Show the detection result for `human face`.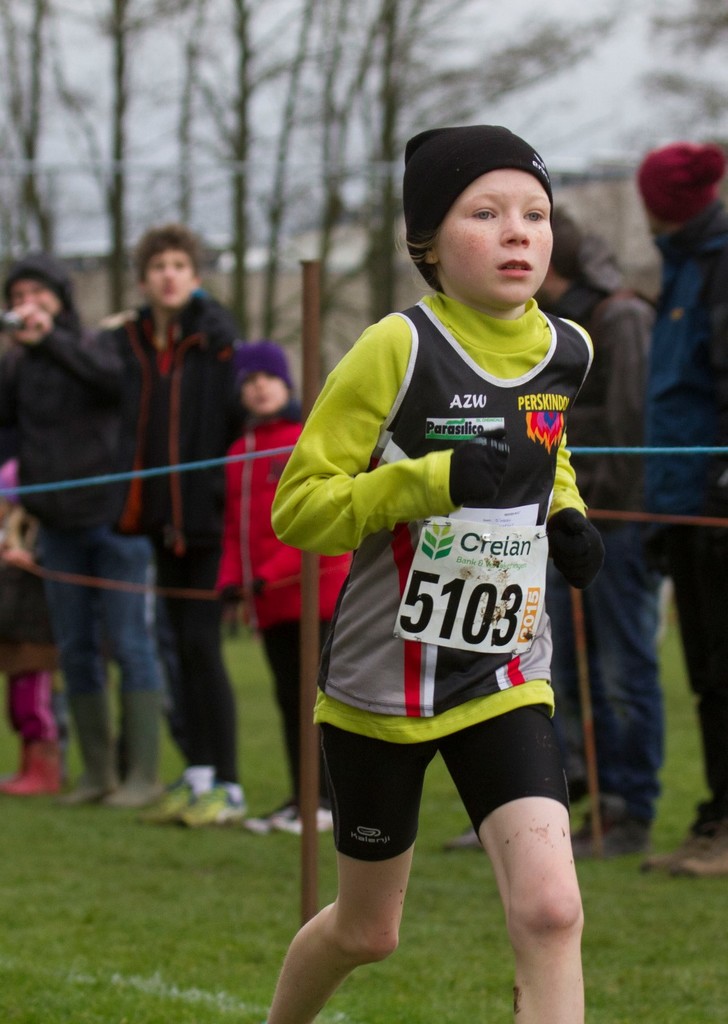
<box>437,170,555,307</box>.
